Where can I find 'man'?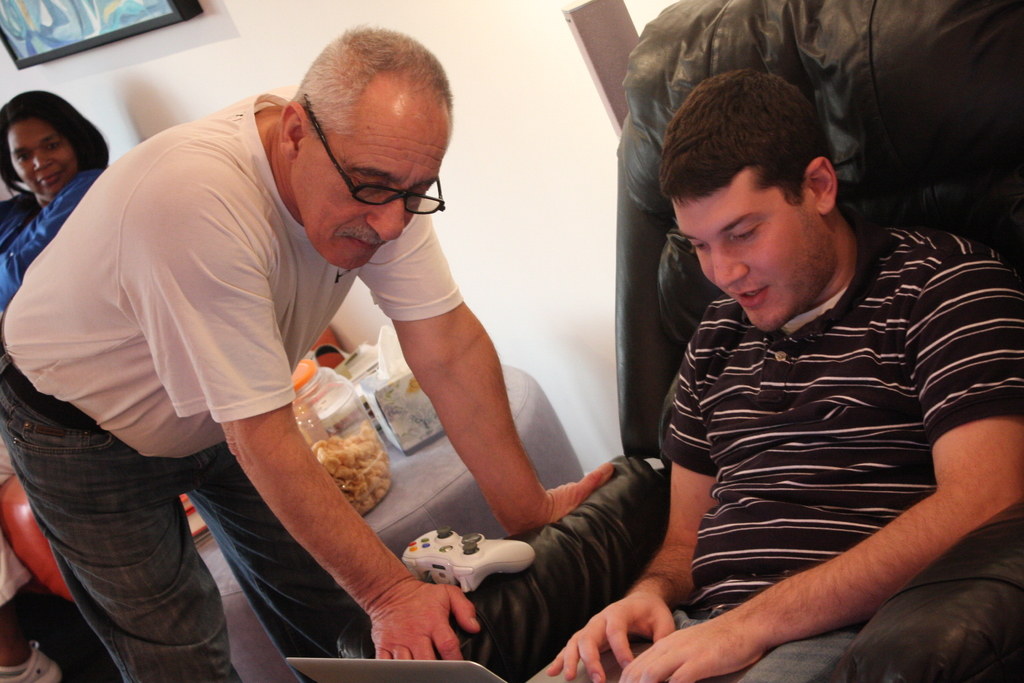
You can find it at 600,58,995,657.
